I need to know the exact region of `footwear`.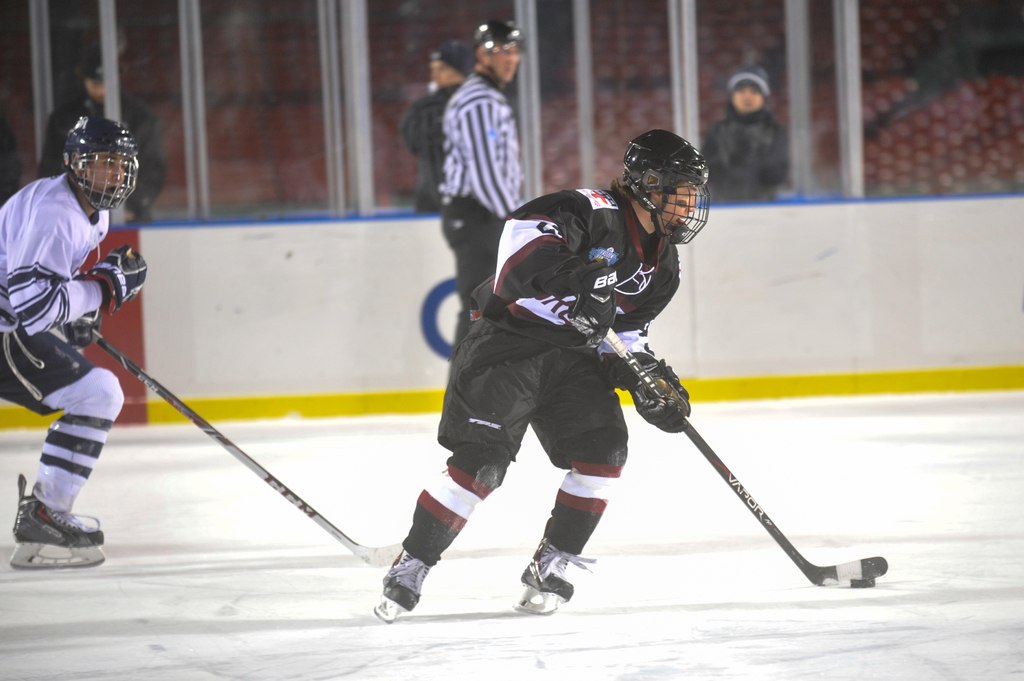
Region: {"x1": 6, "y1": 494, "x2": 97, "y2": 569}.
